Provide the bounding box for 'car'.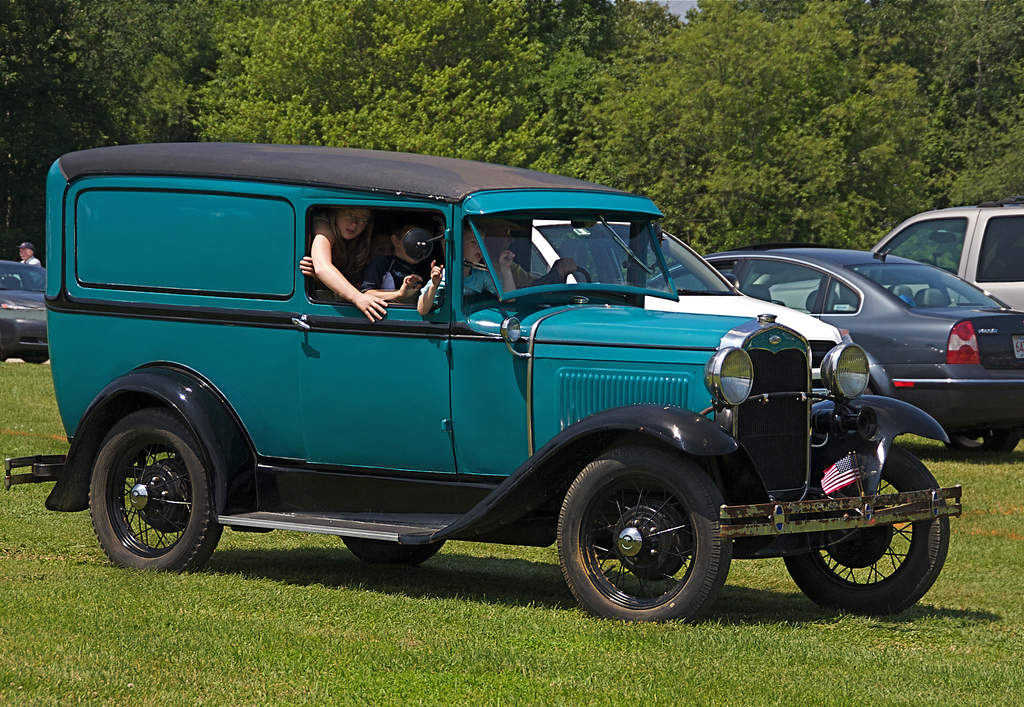
[left=0, top=255, right=47, bottom=372].
